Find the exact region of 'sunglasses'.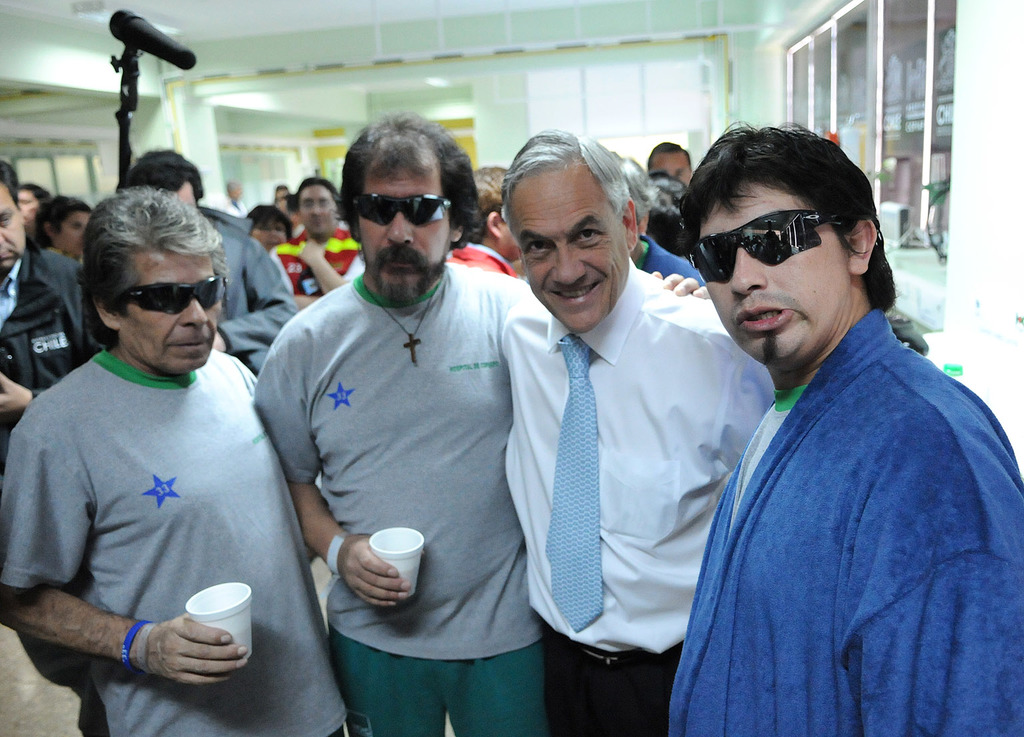
Exact region: <bbox>124, 279, 221, 315</bbox>.
